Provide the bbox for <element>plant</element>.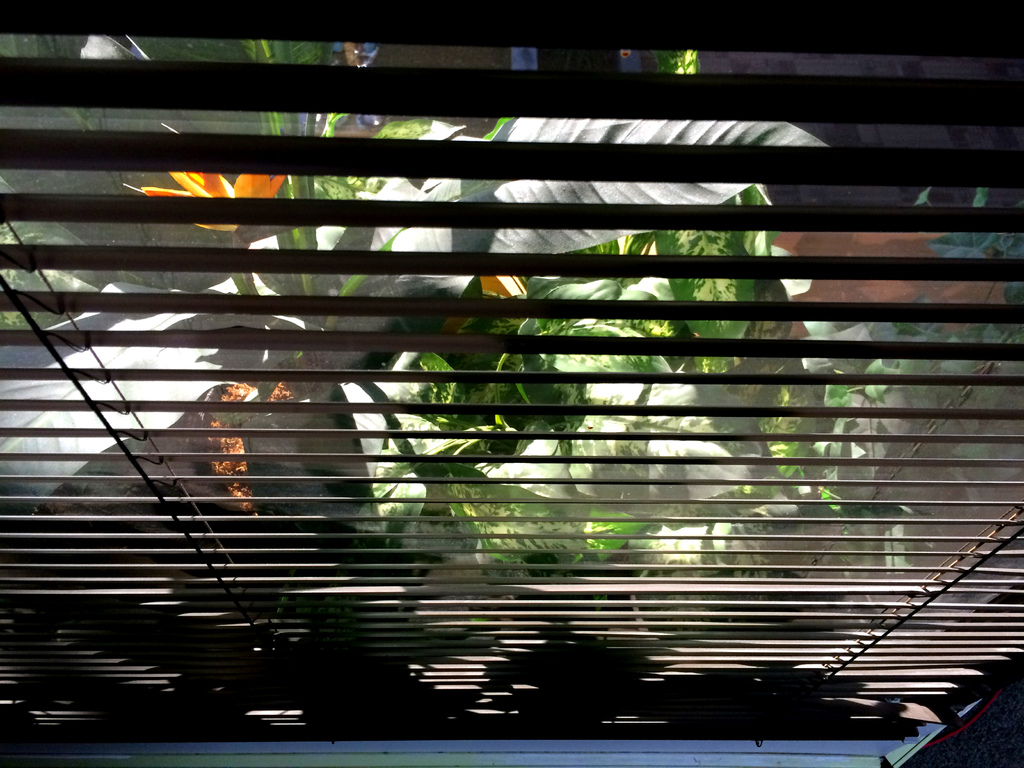
box(321, 242, 943, 625).
